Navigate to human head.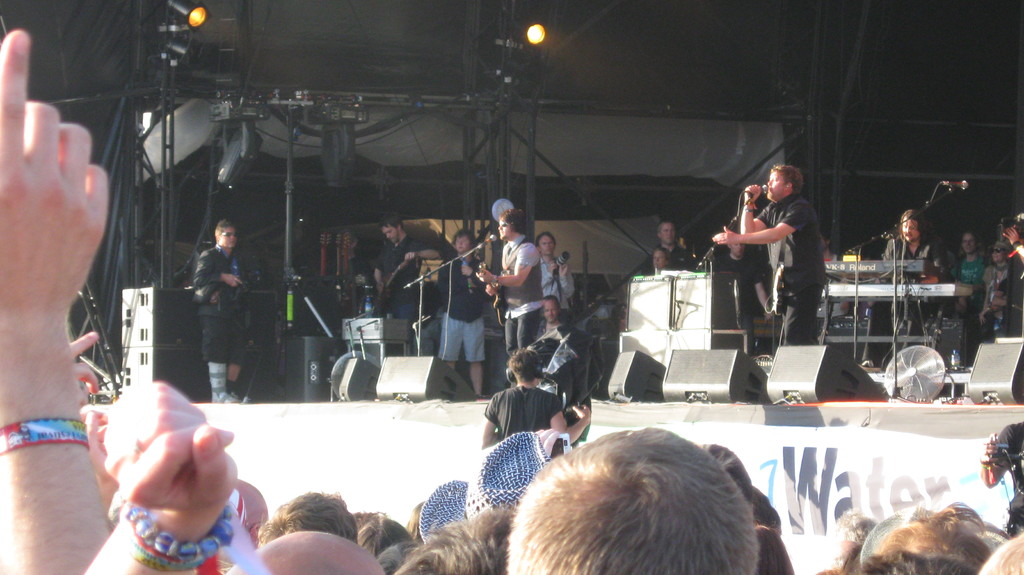
Navigation target: 652, 217, 677, 247.
